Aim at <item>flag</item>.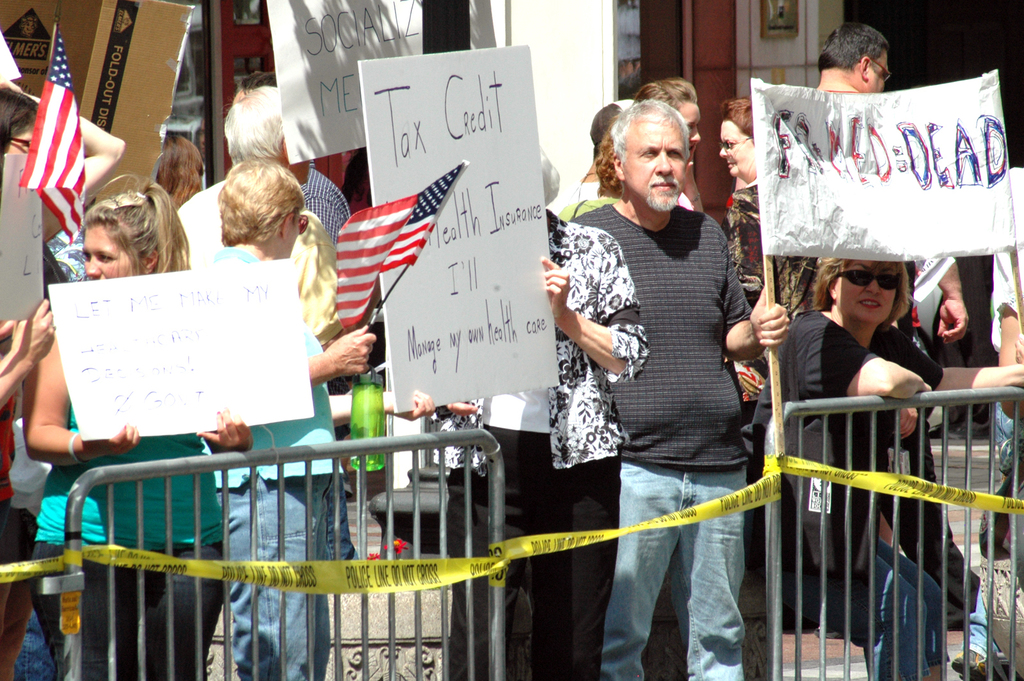
Aimed at region(320, 172, 454, 324).
